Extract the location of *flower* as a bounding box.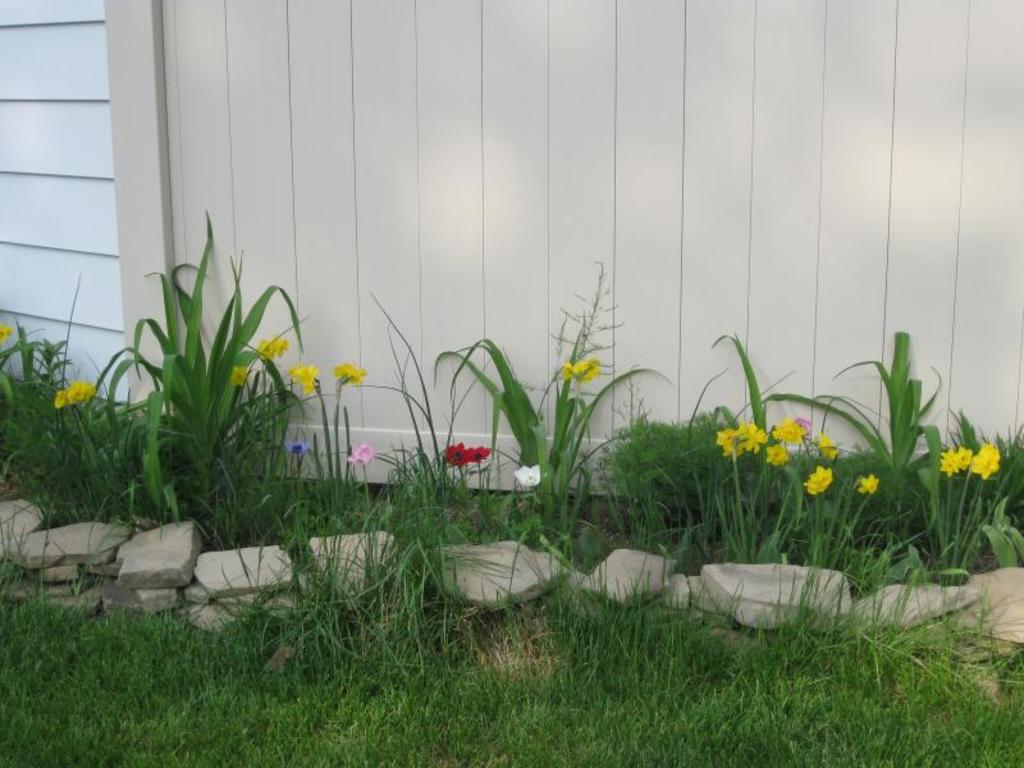
select_region(815, 434, 841, 460).
